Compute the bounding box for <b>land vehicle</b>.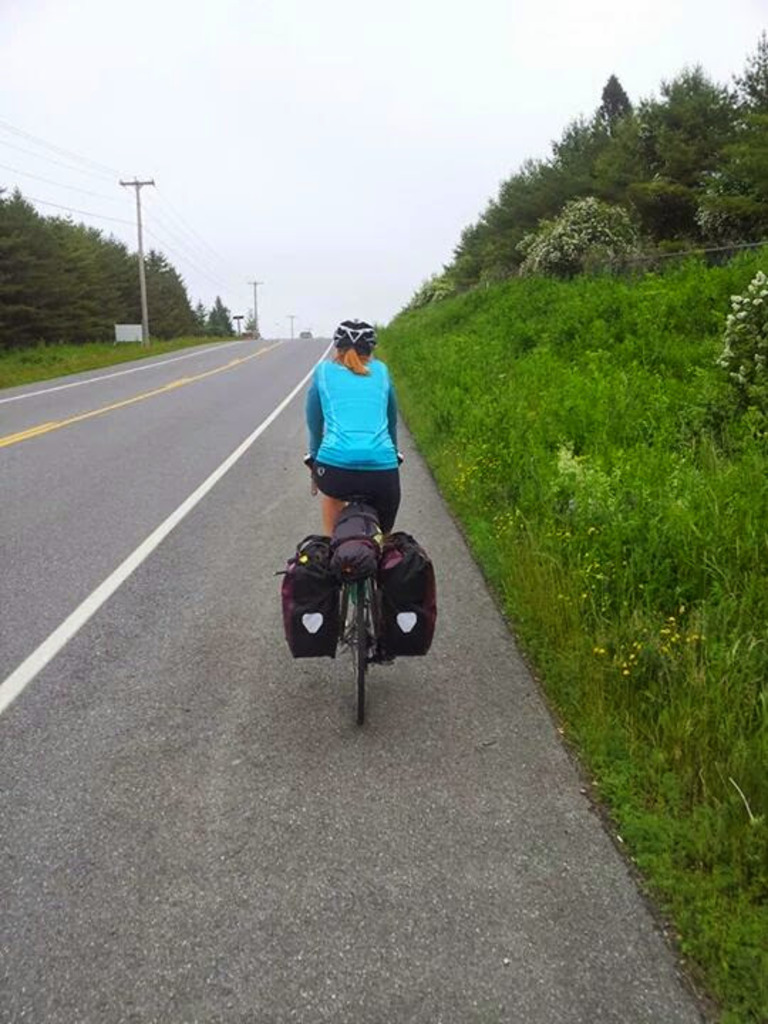
(x1=282, y1=420, x2=437, y2=701).
